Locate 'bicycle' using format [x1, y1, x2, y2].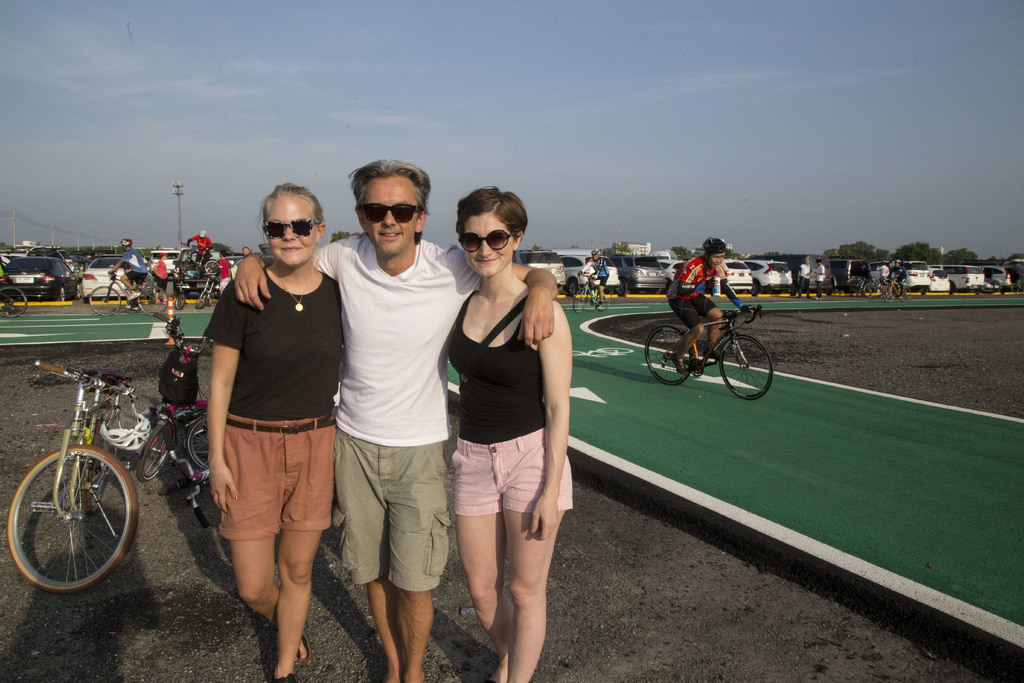
[866, 281, 883, 304].
